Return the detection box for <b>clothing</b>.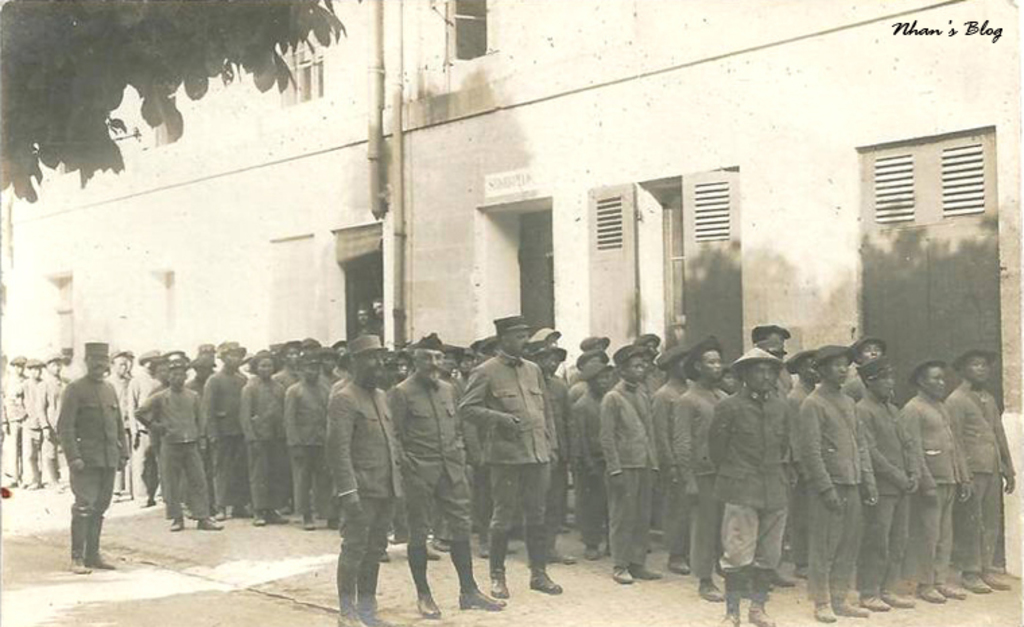
rect(0, 376, 19, 484).
